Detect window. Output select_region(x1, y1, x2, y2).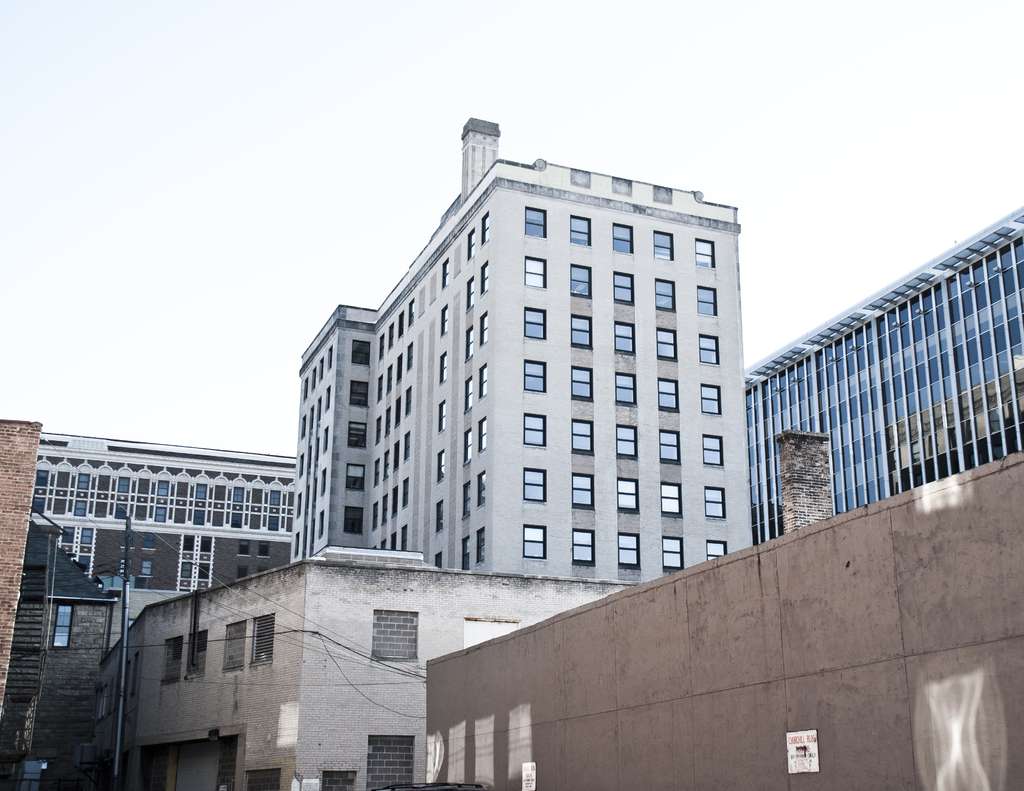
select_region(154, 480, 168, 500).
